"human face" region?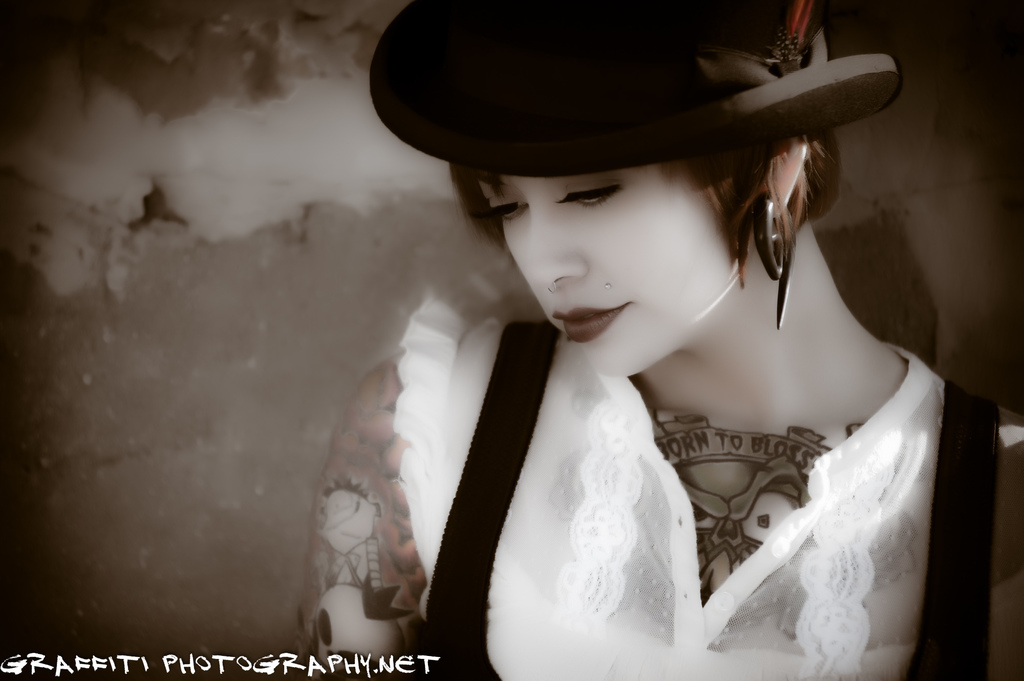
(x1=476, y1=167, x2=736, y2=374)
